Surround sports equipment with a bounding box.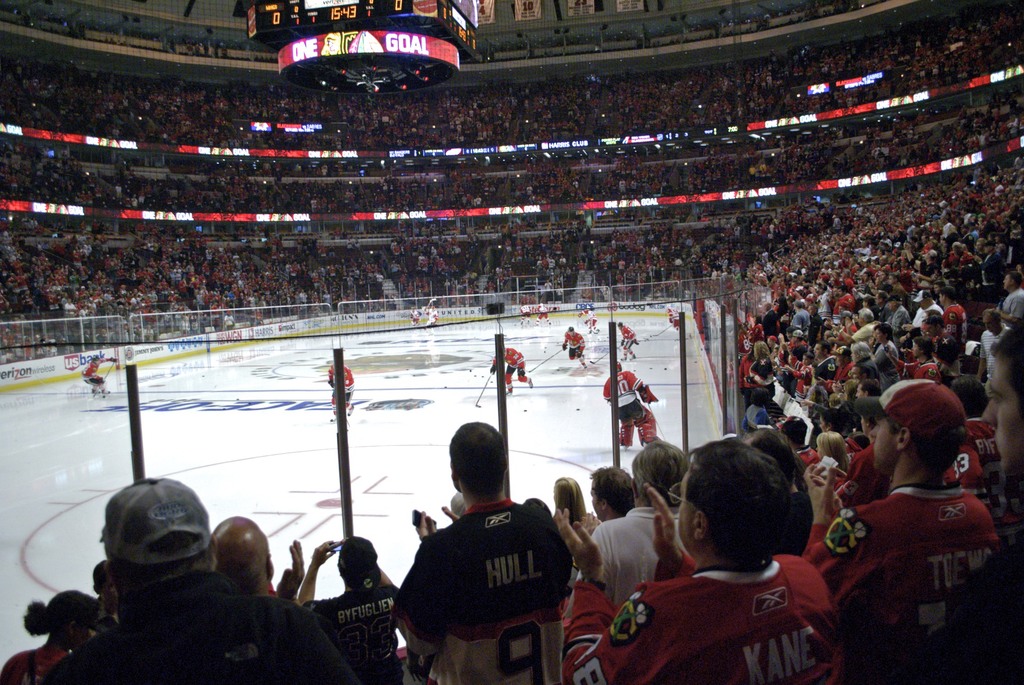
{"left": 643, "top": 384, "right": 658, "bottom": 404}.
